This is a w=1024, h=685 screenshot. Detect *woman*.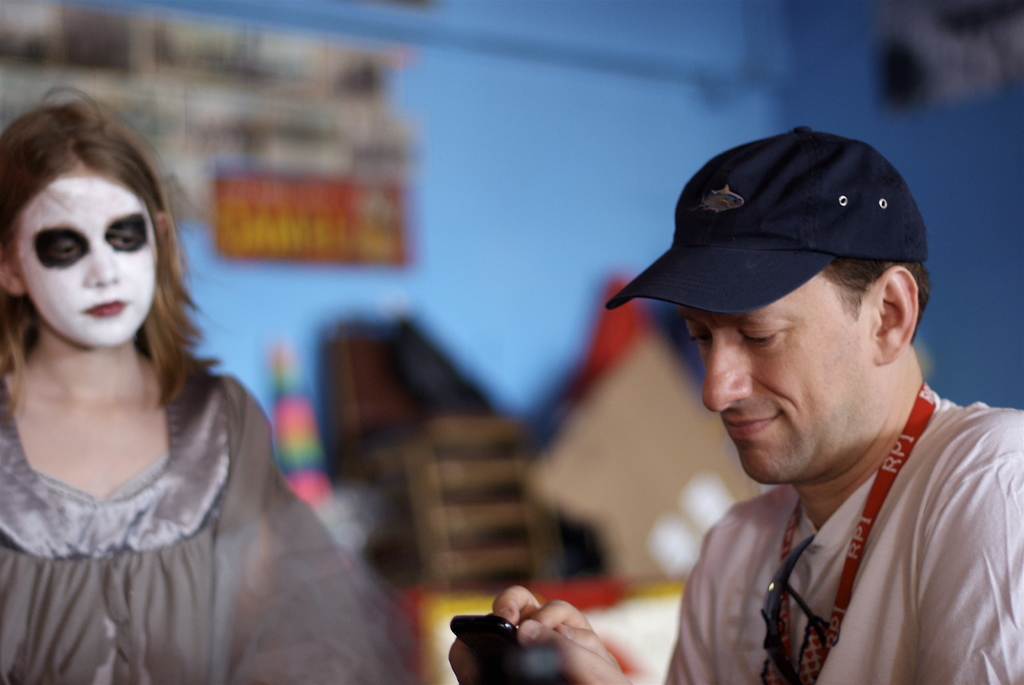
left=22, top=102, right=389, bottom=668.
